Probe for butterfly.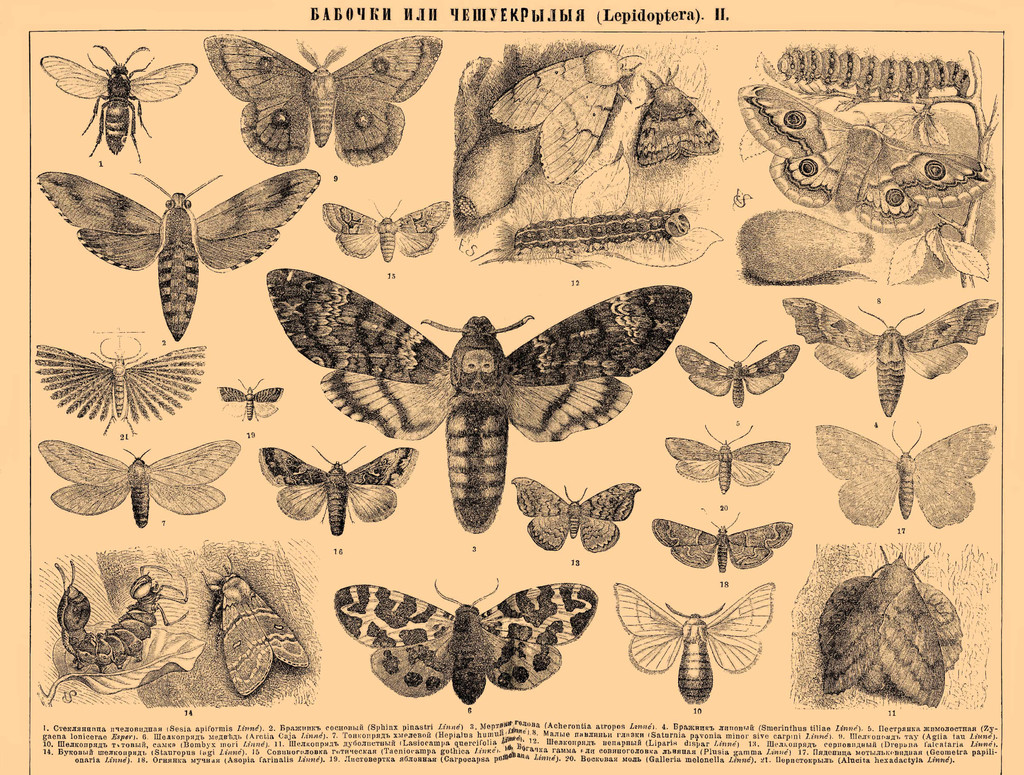
Probe result: <box>737,83,994,232</box>.
